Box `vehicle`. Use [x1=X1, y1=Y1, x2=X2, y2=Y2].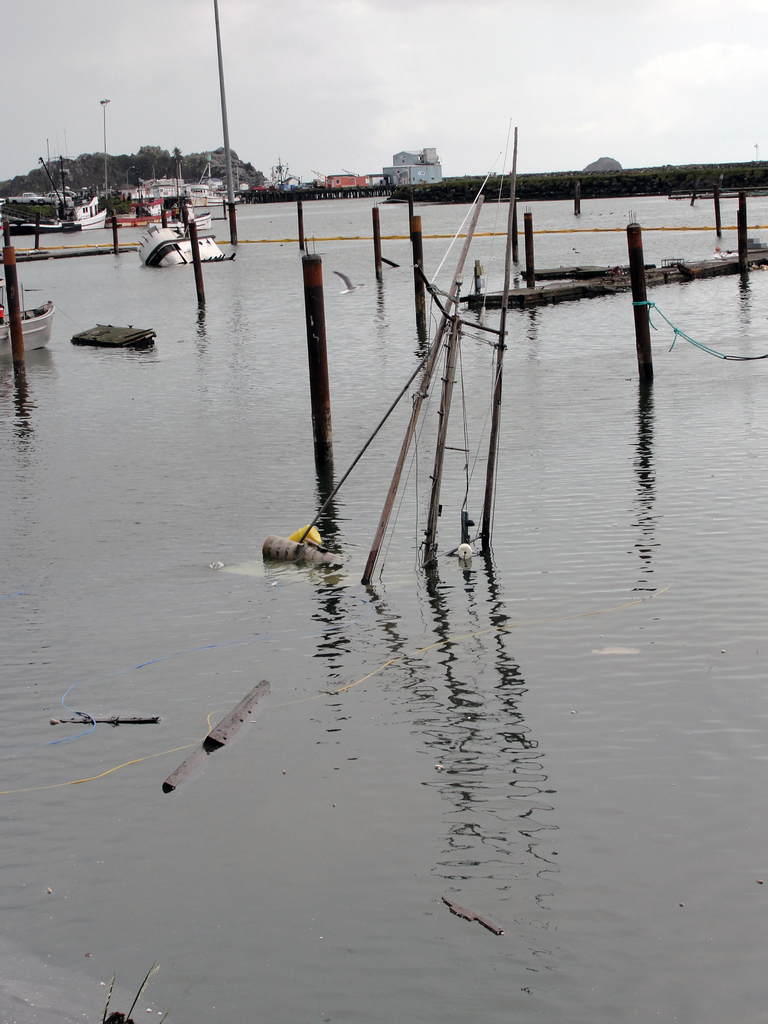
[x1=0, y1=188, x2=109, y2=233].
